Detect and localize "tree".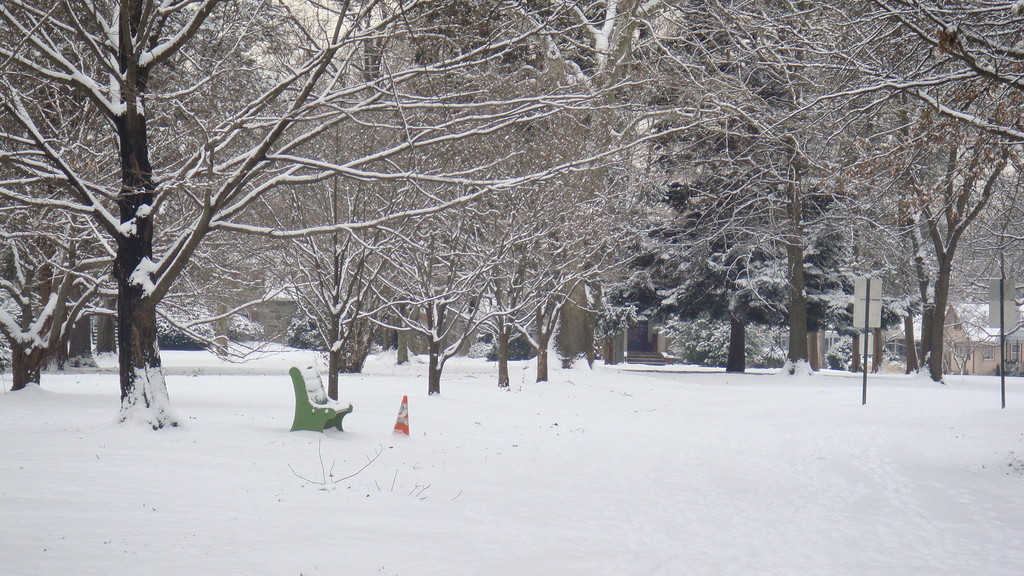
Localized at region(271, 0, 410, 367).
